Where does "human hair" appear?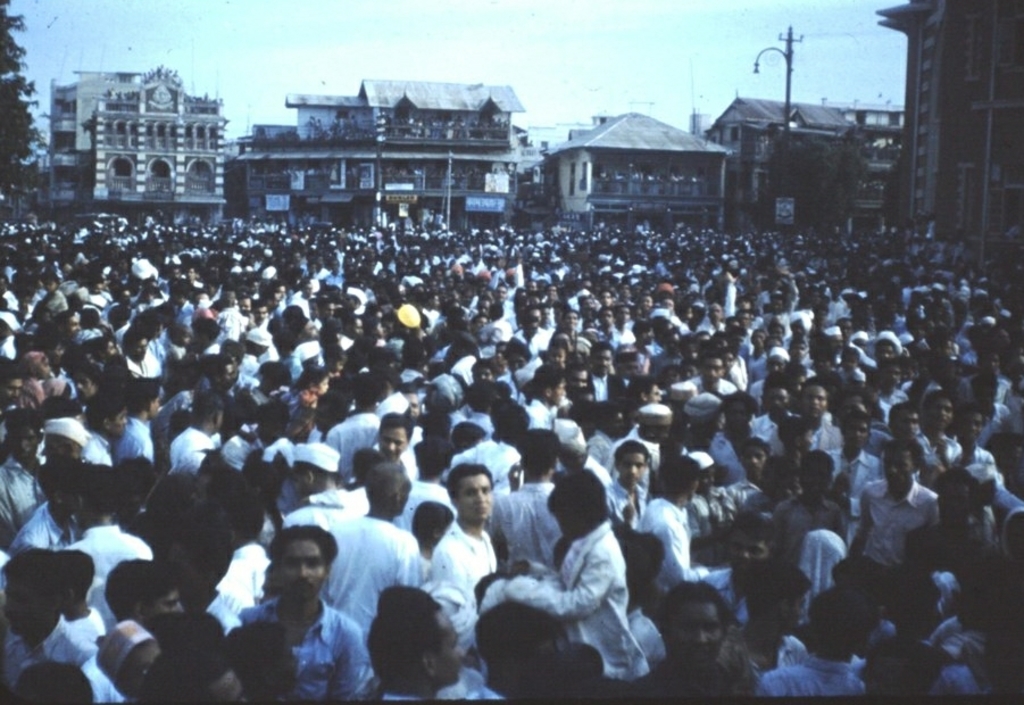
Appears at {"left": 844, "top": 410, "right": 869, "bottom": 439}.
